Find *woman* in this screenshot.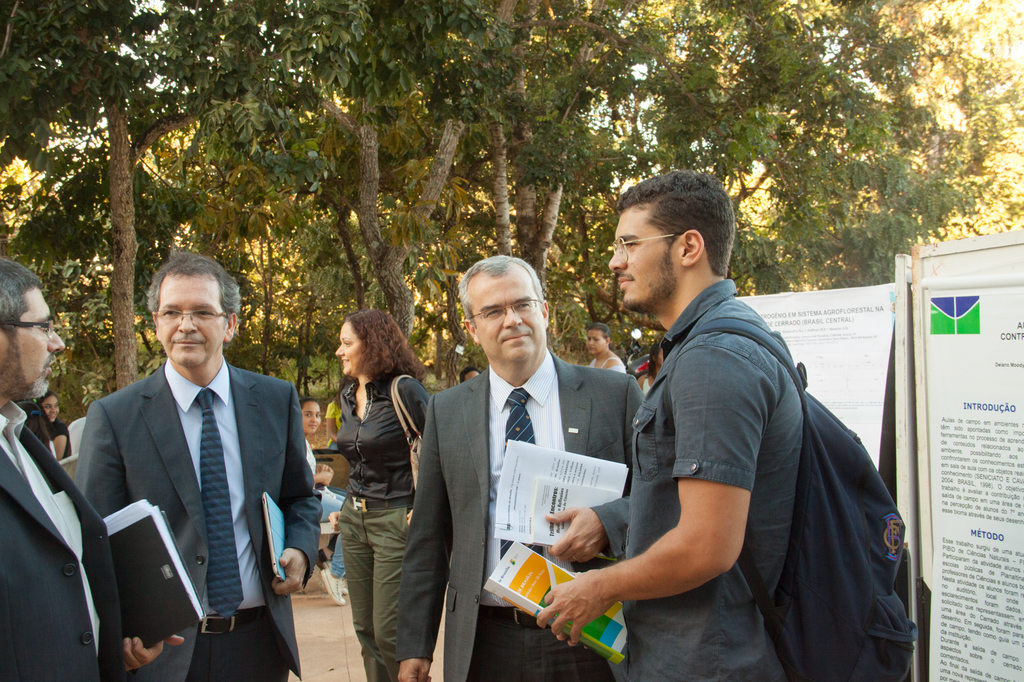
The bounding box for *woman* is box(299, 399, 350, 607).
